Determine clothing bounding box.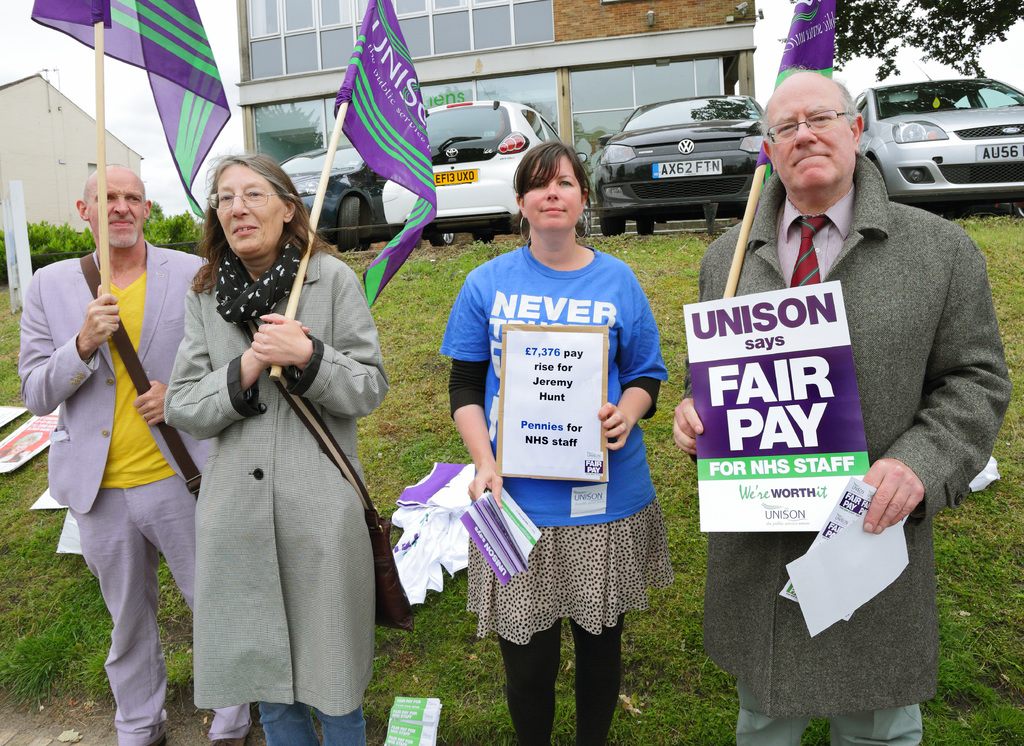
Determined: bbox(497, 616, 628, 745).
